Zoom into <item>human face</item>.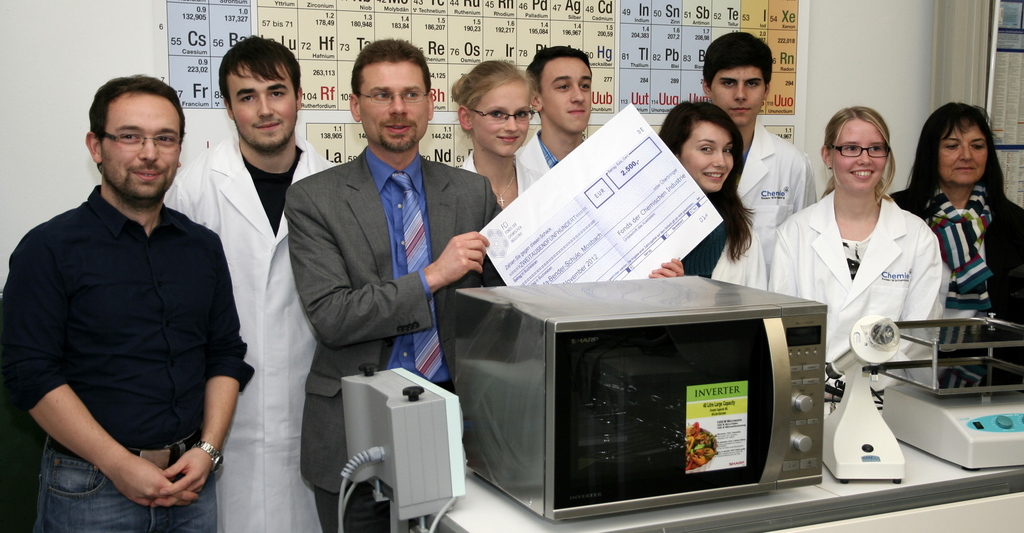
Zoom target: 710,67,765,126.
